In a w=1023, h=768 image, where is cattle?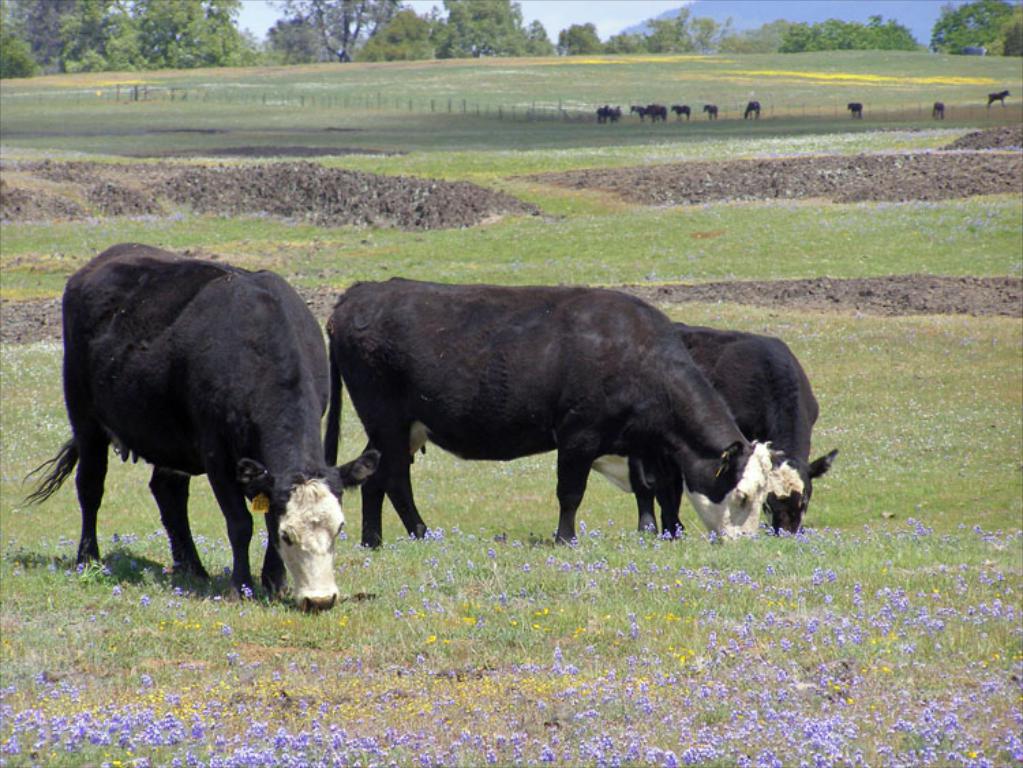
pyautogui.locateOnScreen(645, 104, 668, 123).
